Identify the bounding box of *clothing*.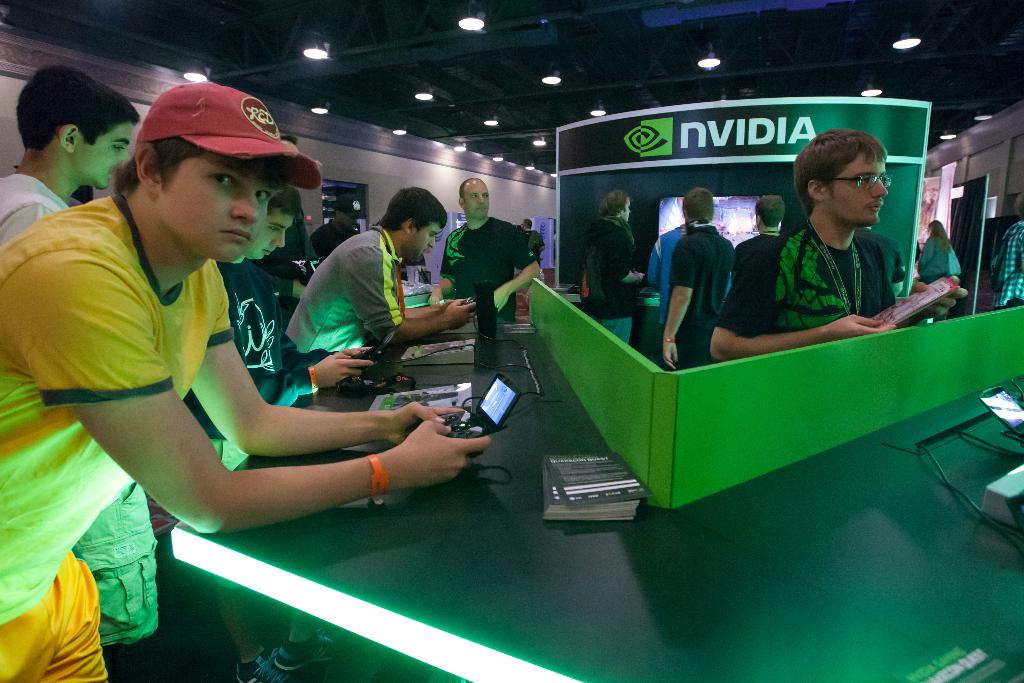
select_region(992, 222, 1023, 311).
